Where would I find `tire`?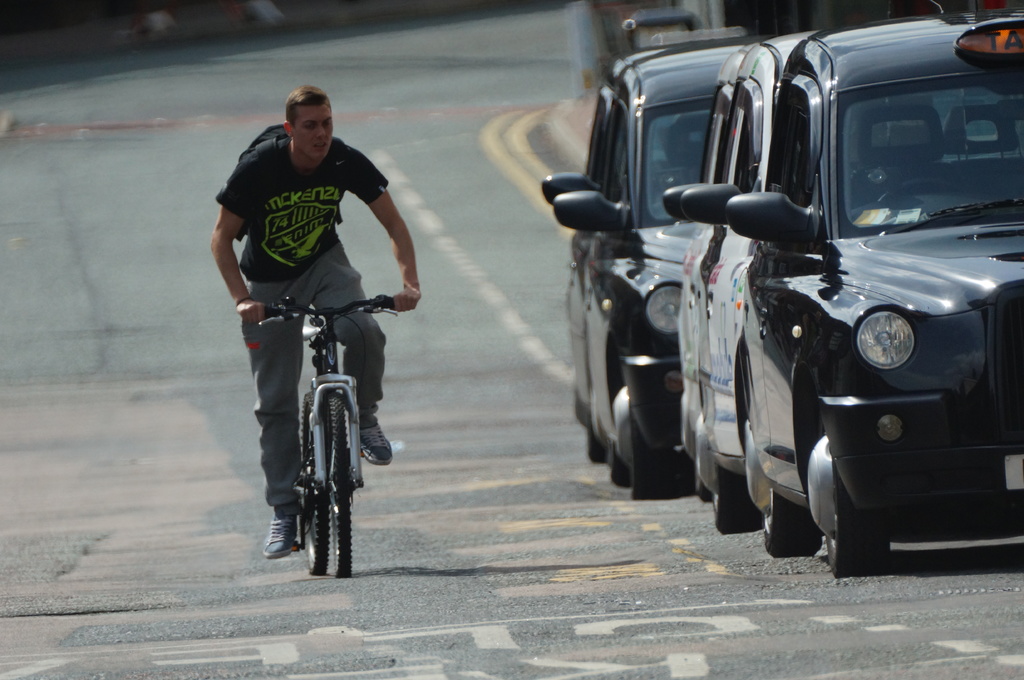
At (x1=298, y1=393, x2=321, y2=550).
